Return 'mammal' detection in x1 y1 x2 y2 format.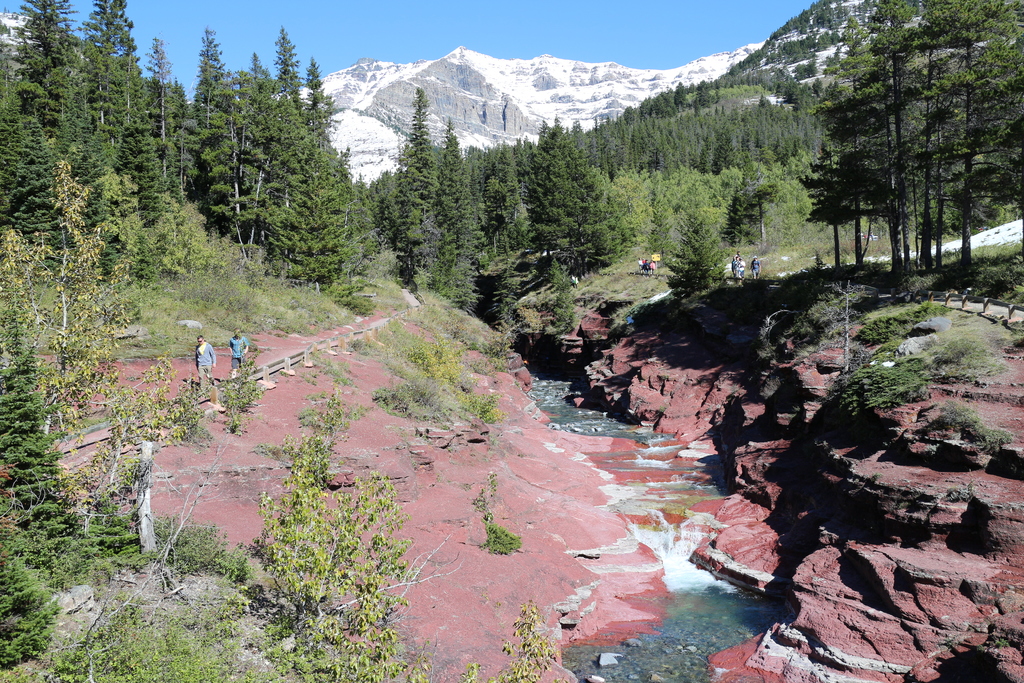
575 274 577 286.
